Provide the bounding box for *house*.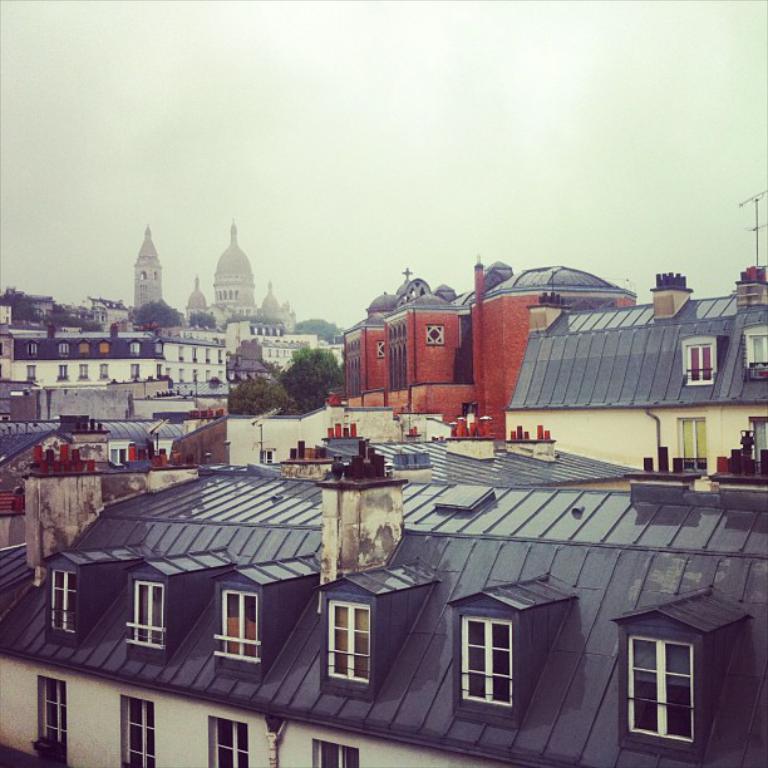
detection(156, 338, 226, 393).
